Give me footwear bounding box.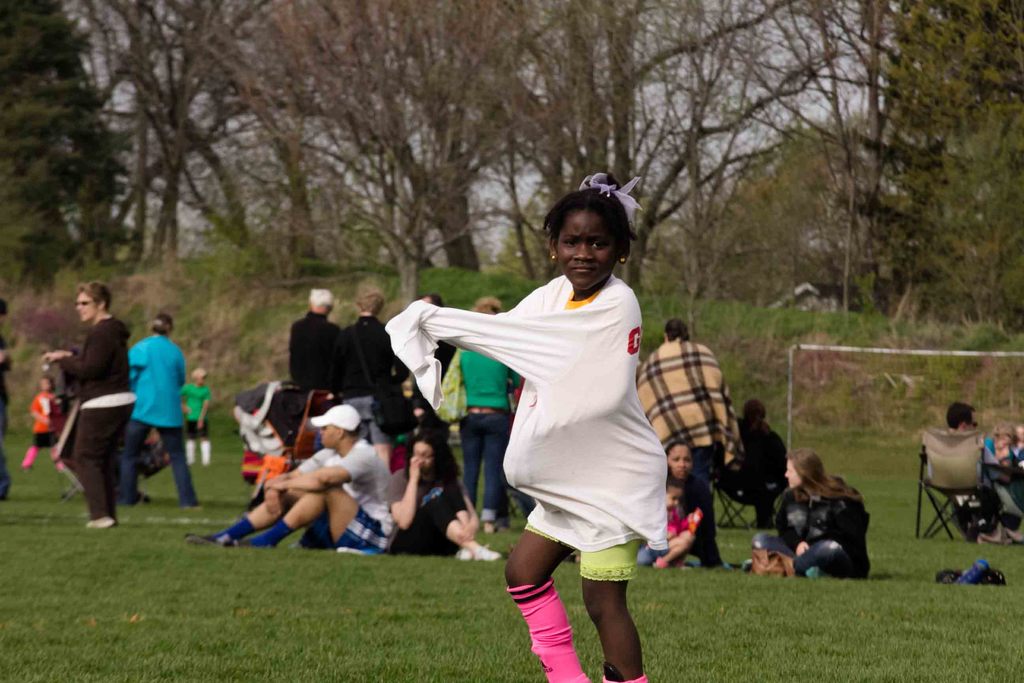
187, 533, 237, 553.
